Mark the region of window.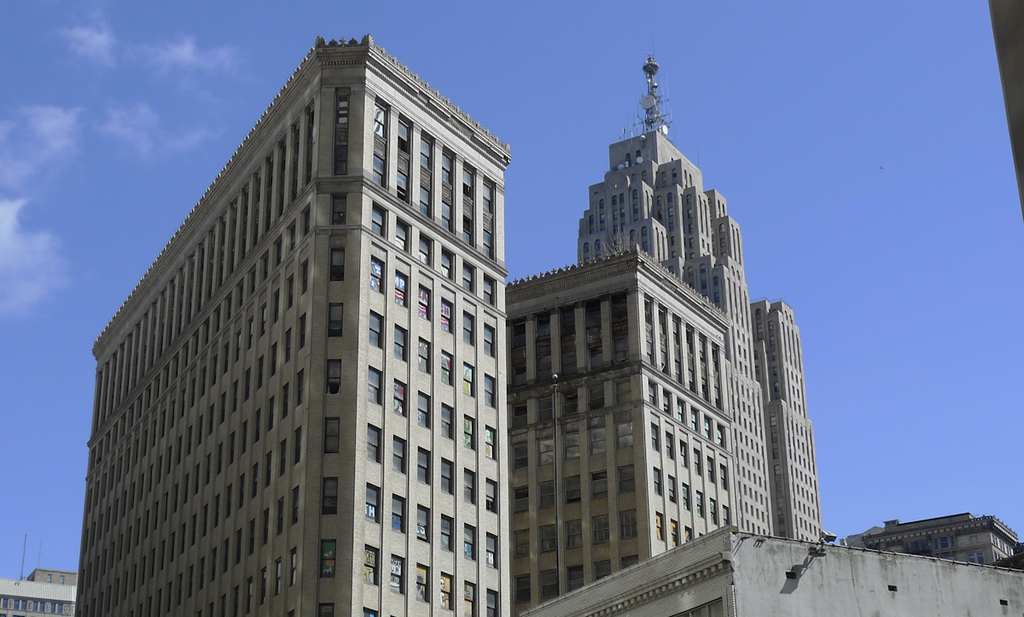
Region: left=482, top=273, right=492, bottom=305.
